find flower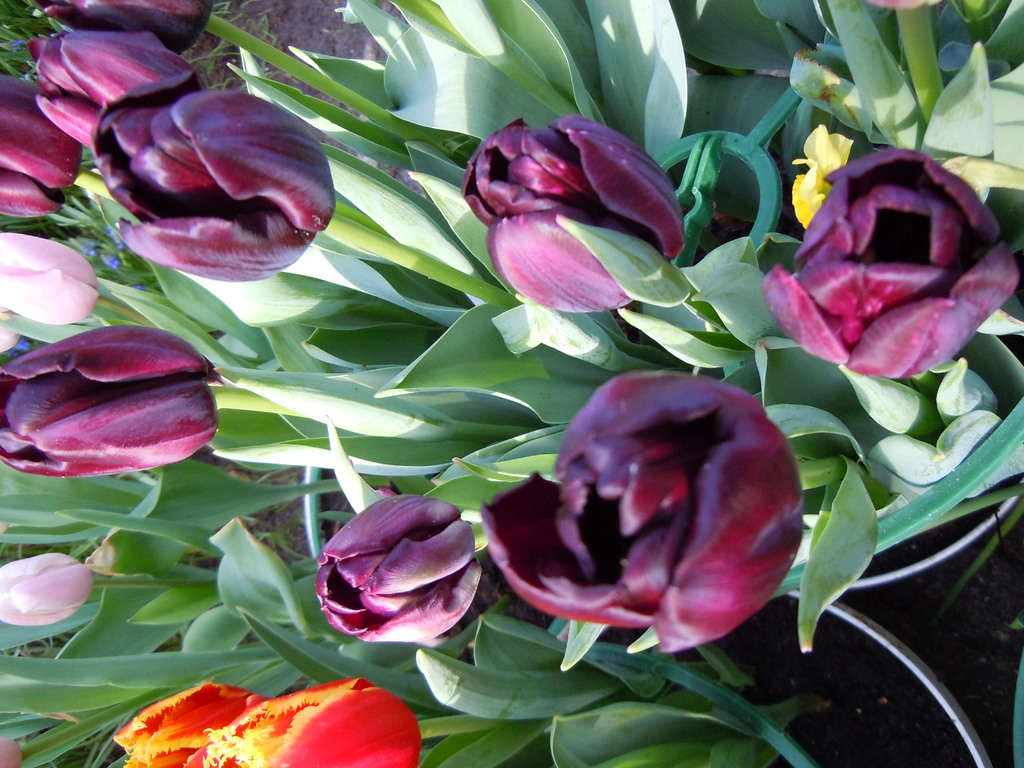
<bbox>788, 125, 857, 233</bbox>
